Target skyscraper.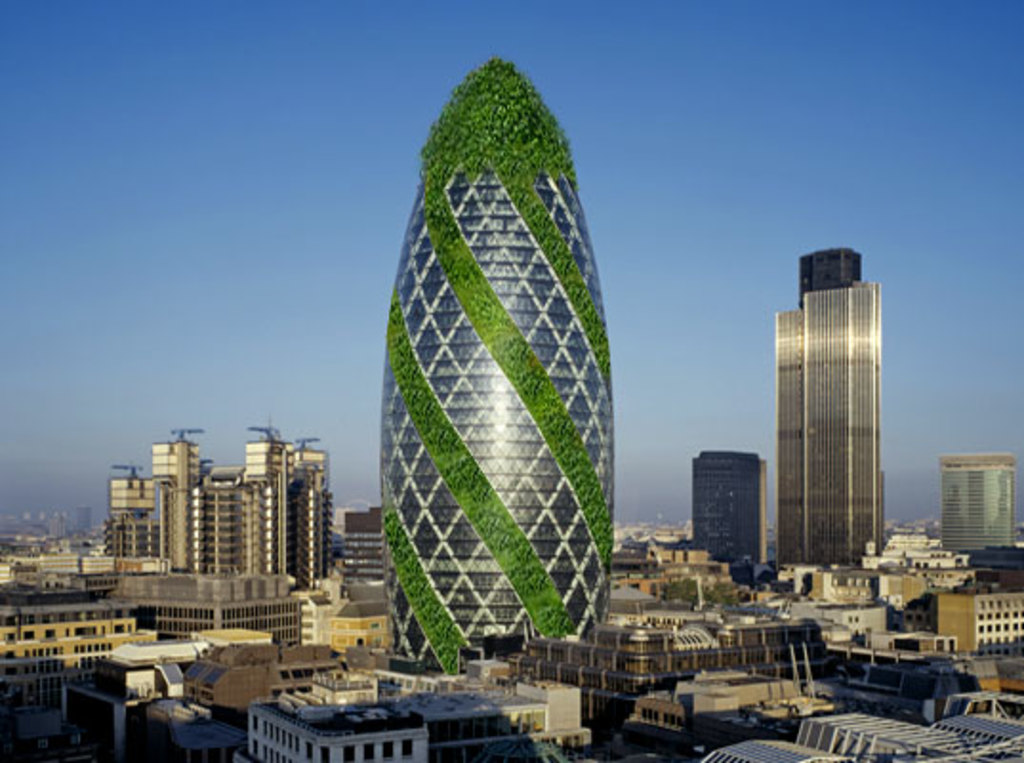
Target region: [left=688, top=446, right=772, bottom=555].
